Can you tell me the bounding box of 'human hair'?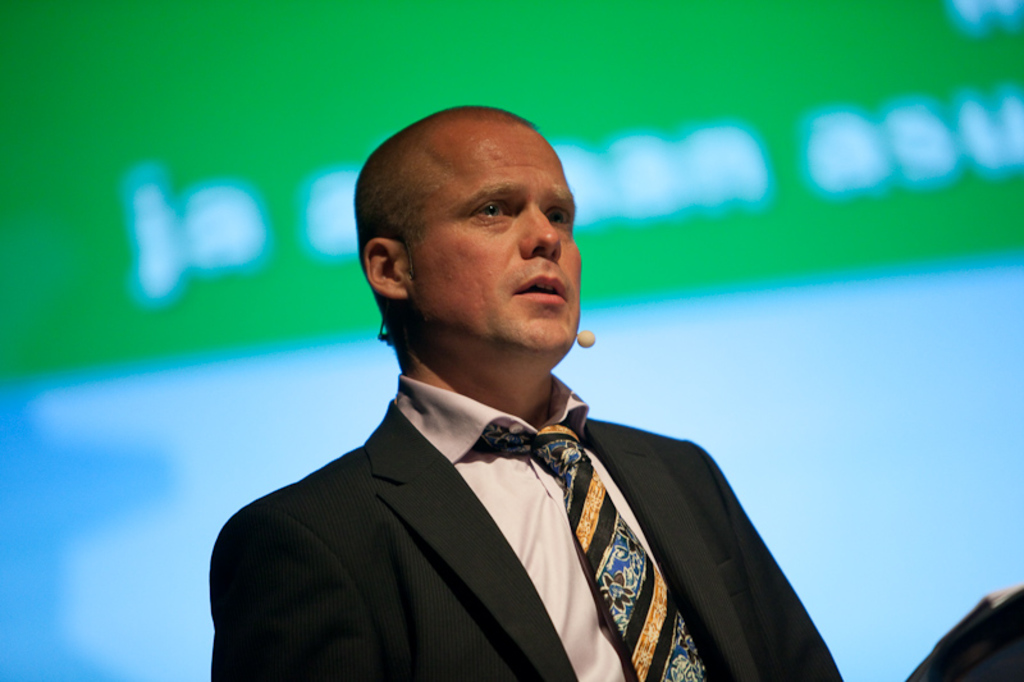
348:101:548:358.
